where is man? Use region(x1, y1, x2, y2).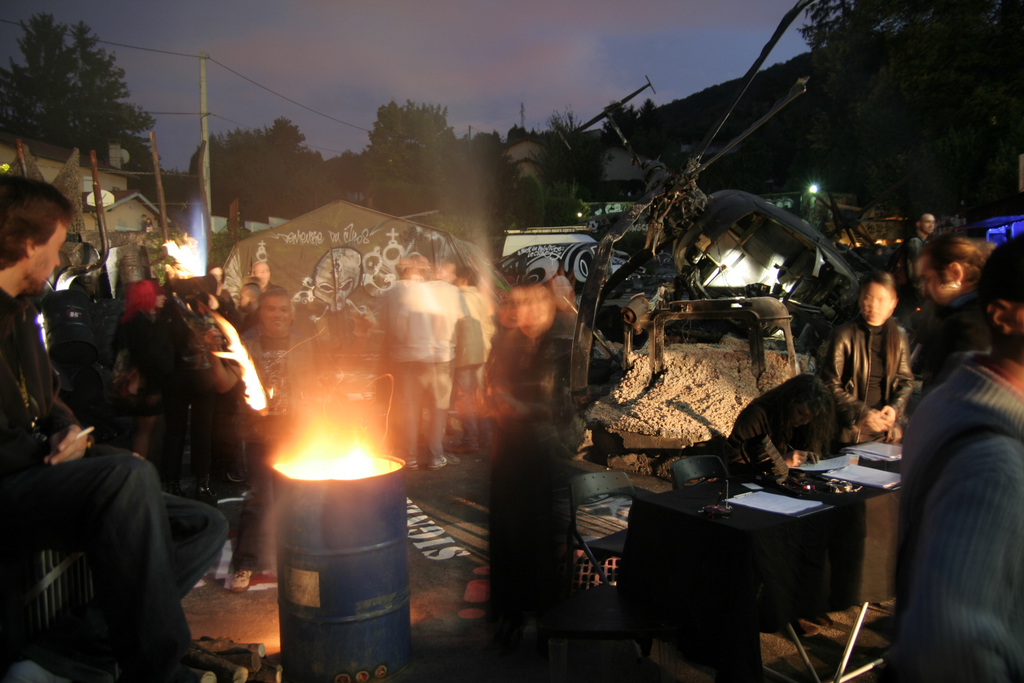
region(0, 170, 239, 681).
